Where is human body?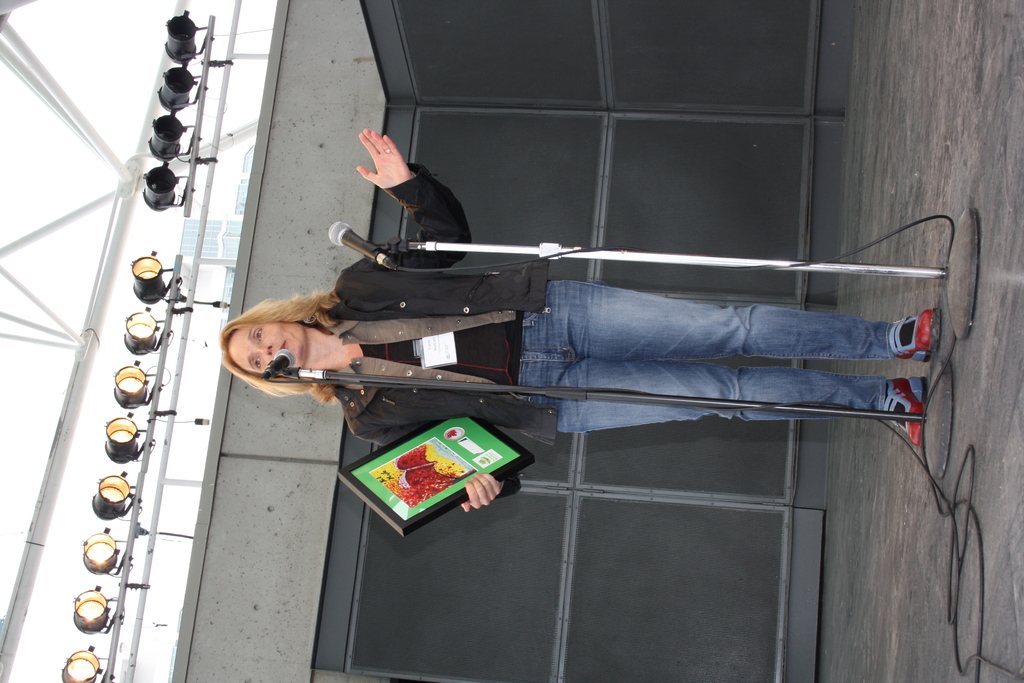
[282, 160, 906, 509].
